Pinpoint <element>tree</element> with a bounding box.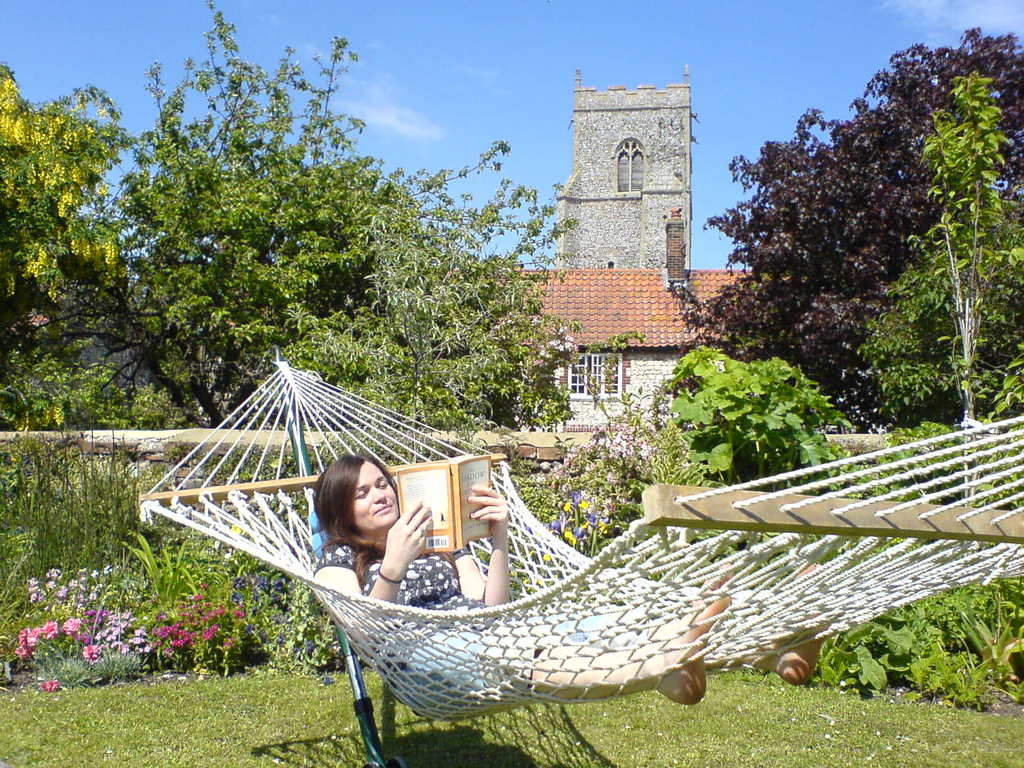
BBox(109, 0, 389, 378).
